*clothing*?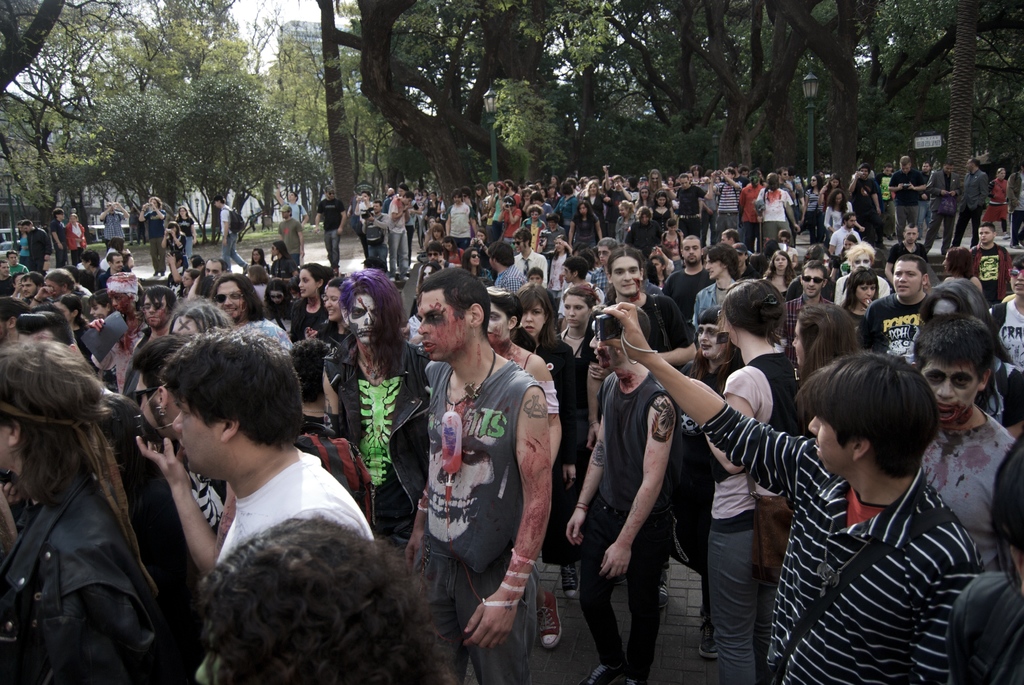
rect(328, 362, 445, 552)
